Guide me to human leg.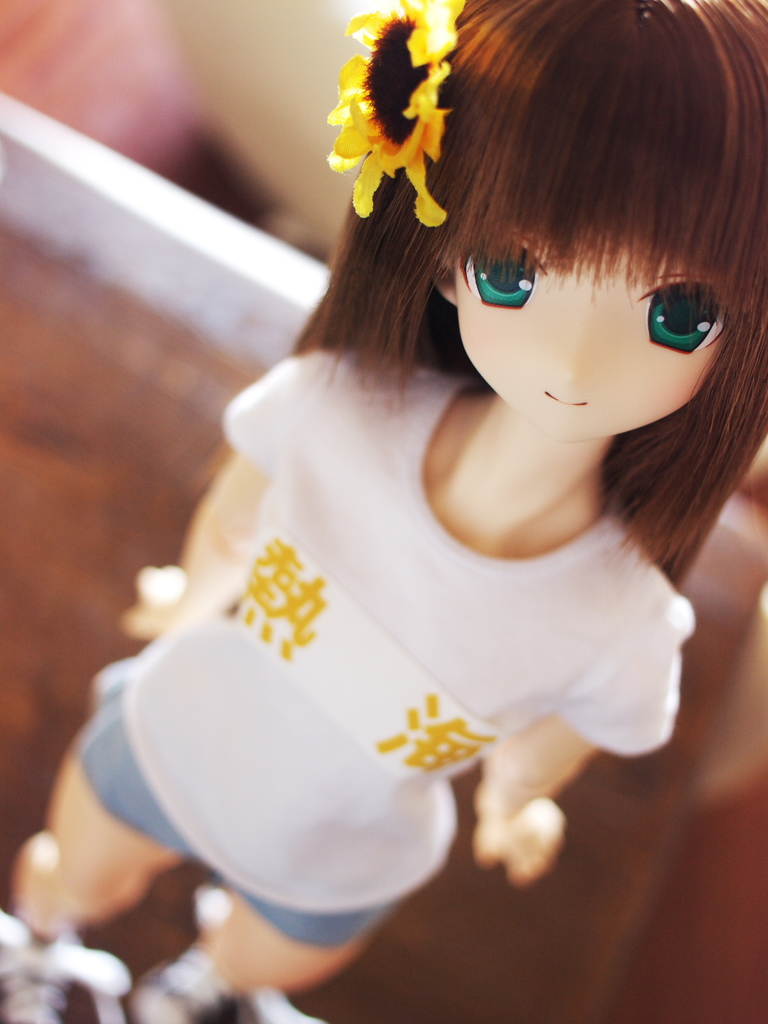
Guidance: 9 662 191 940.
